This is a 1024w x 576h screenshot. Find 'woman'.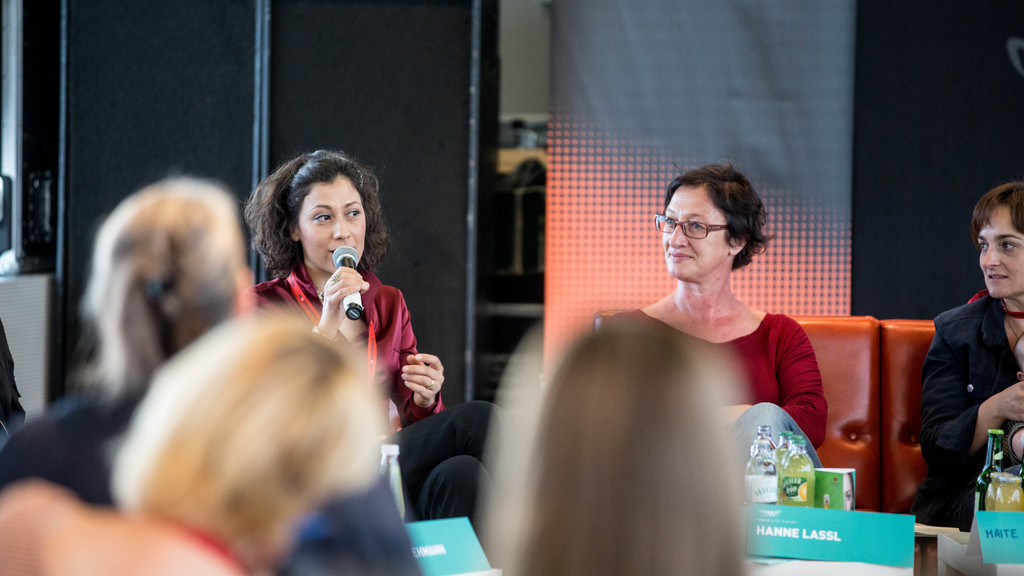
Bounding box: <box>488,314,761,575</box>.
